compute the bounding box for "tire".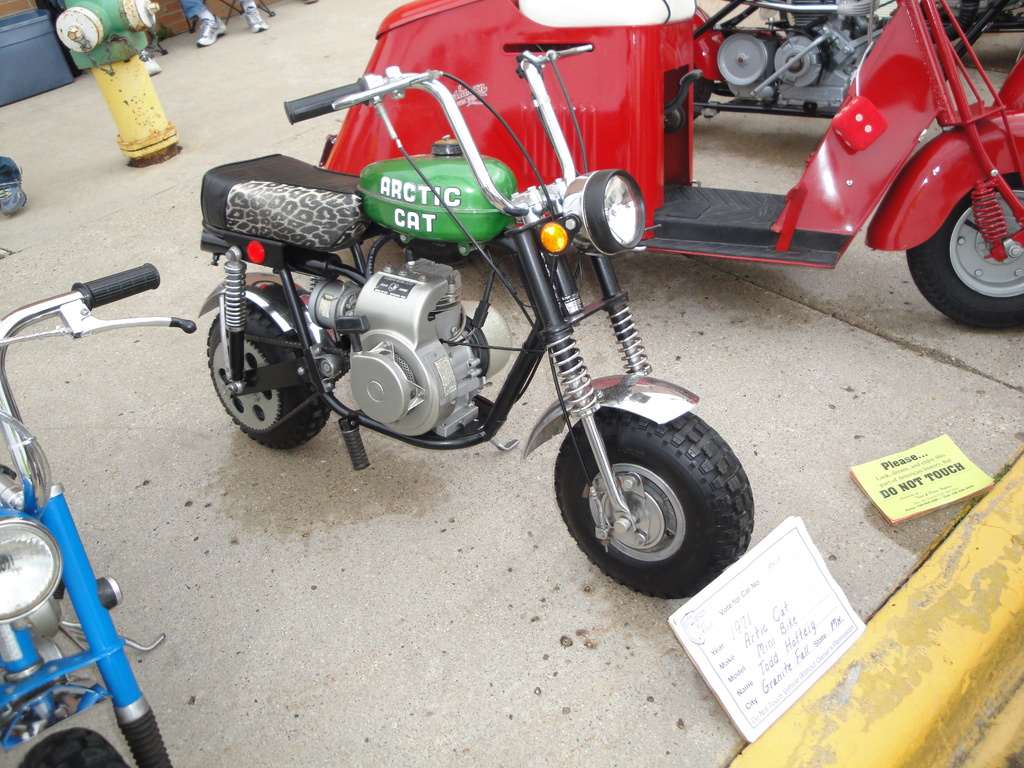
[548, 409, 753, 601].
